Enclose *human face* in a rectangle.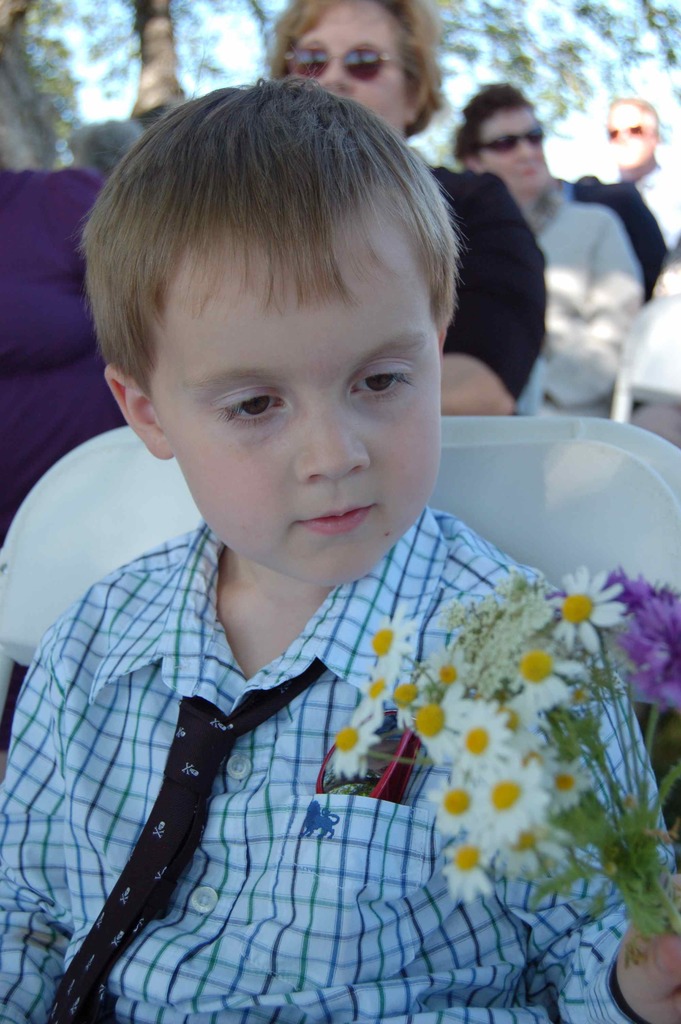
294/1/408/120.
